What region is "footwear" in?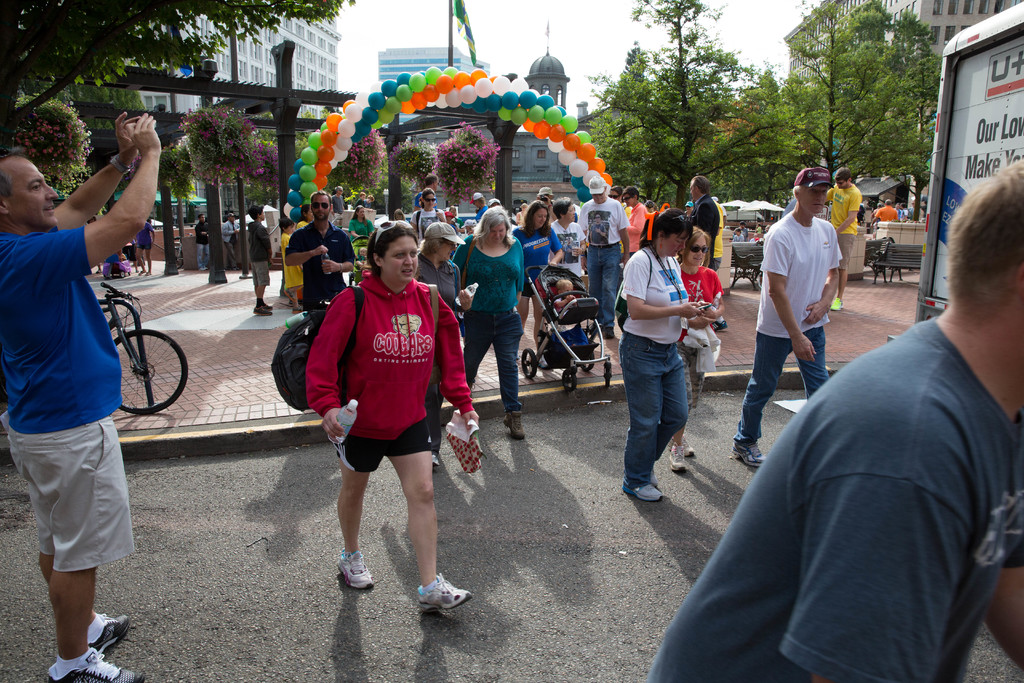
rect(713, 321, 730, 333).
